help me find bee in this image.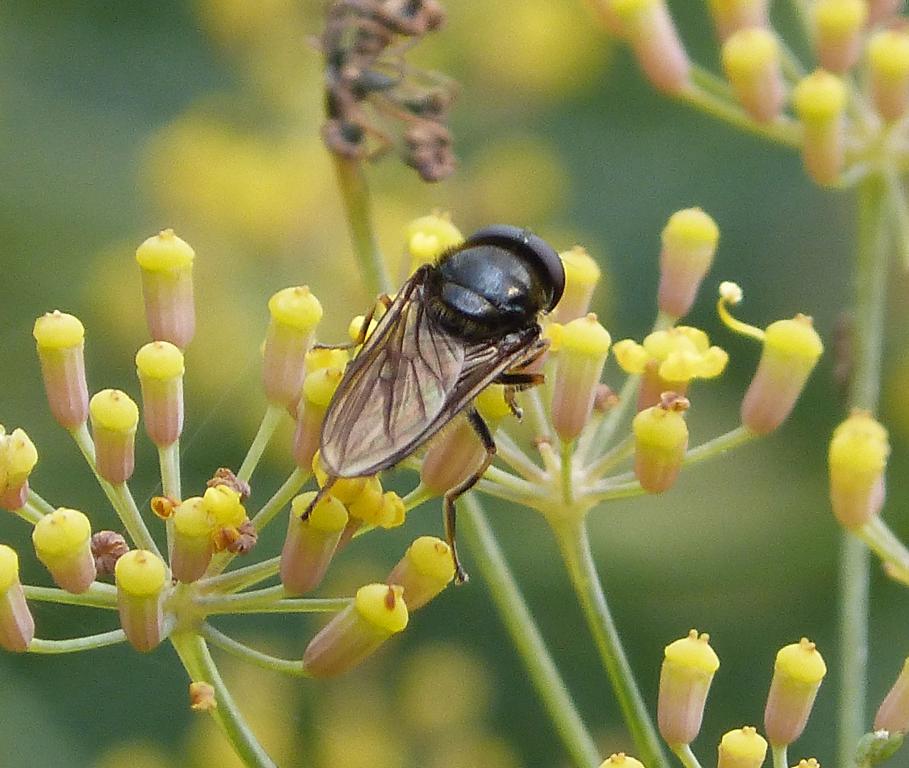
Found it: left=278, top=212, right=589, bottom=544.
